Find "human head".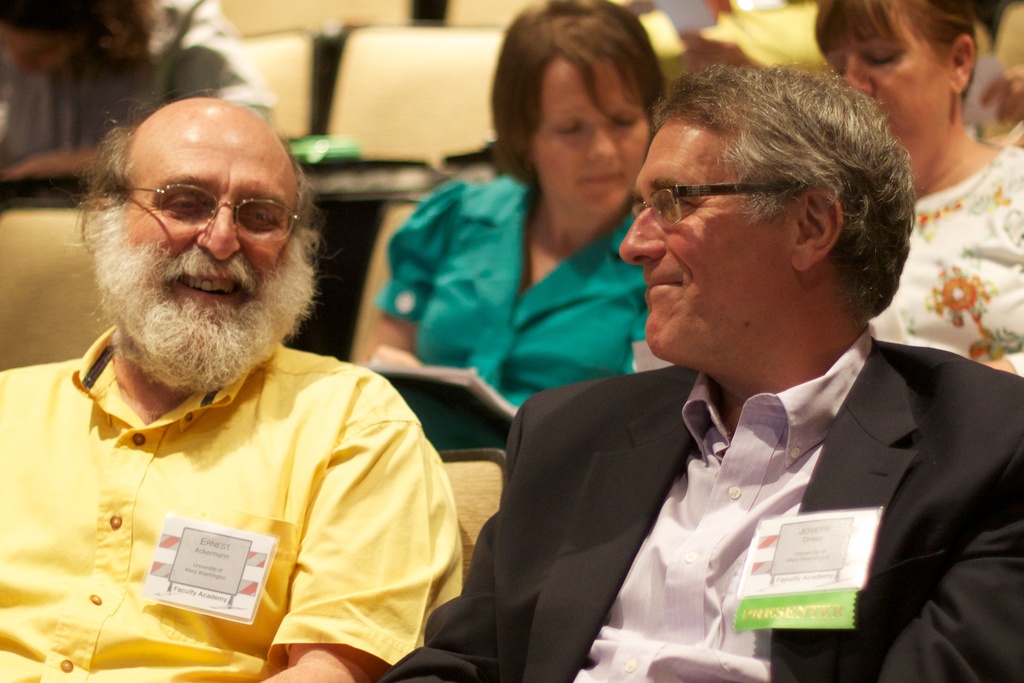
<region>812, 0, 984, 147</region>.
